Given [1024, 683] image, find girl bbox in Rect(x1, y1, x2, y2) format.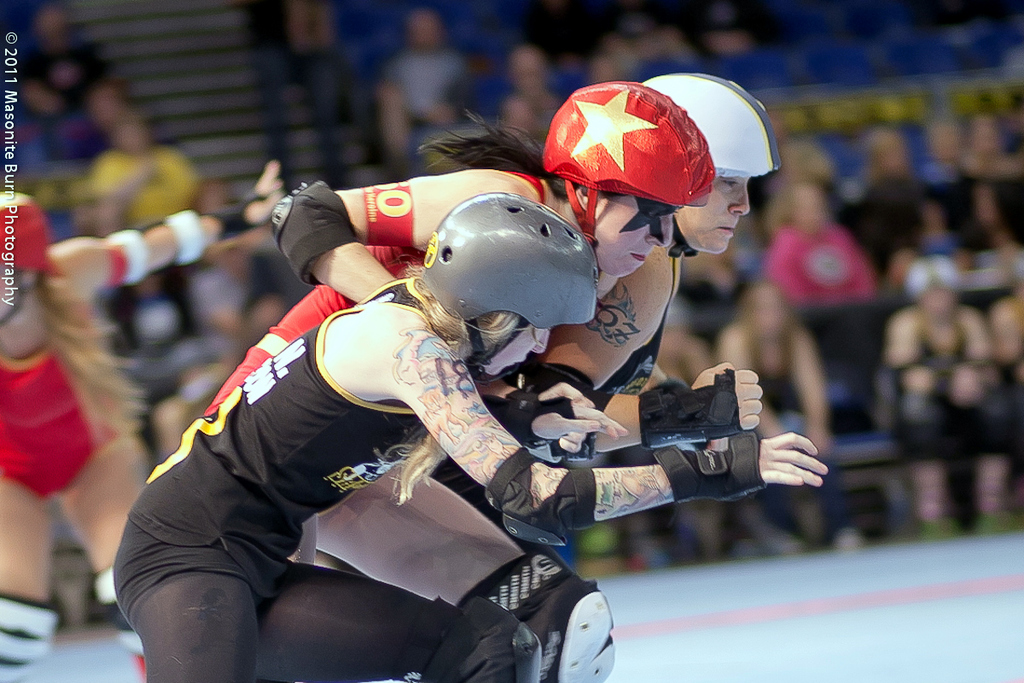
Rect(517, 69, 764, 682).
